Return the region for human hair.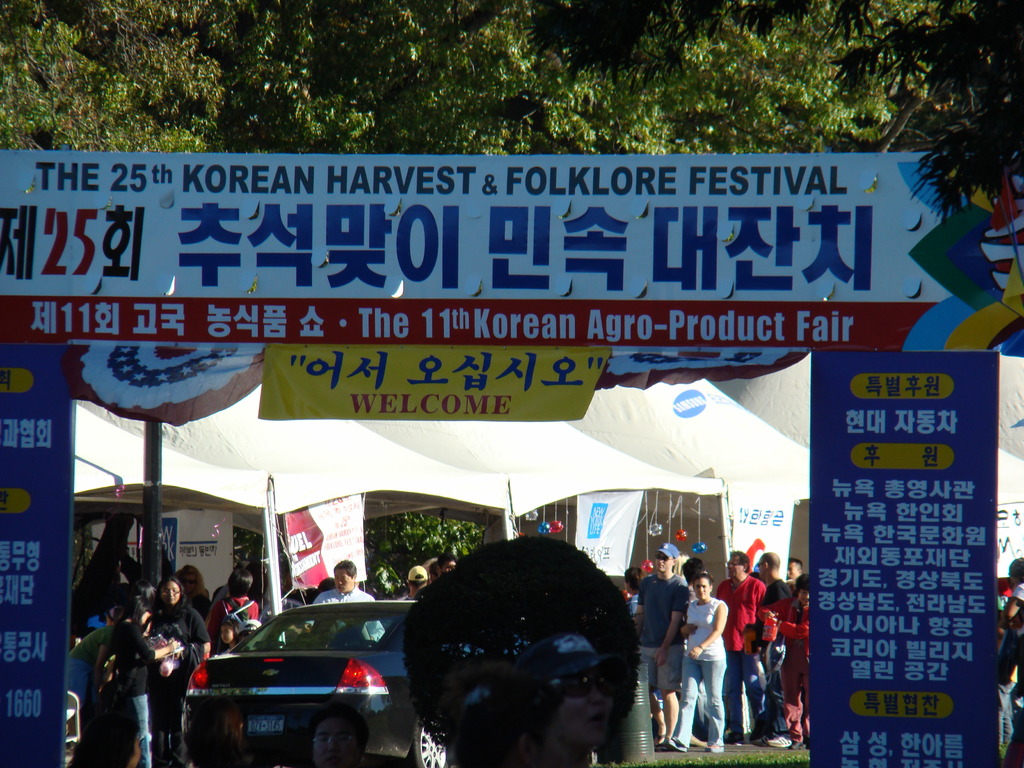
l=314, t=700, r=370, b=758.
